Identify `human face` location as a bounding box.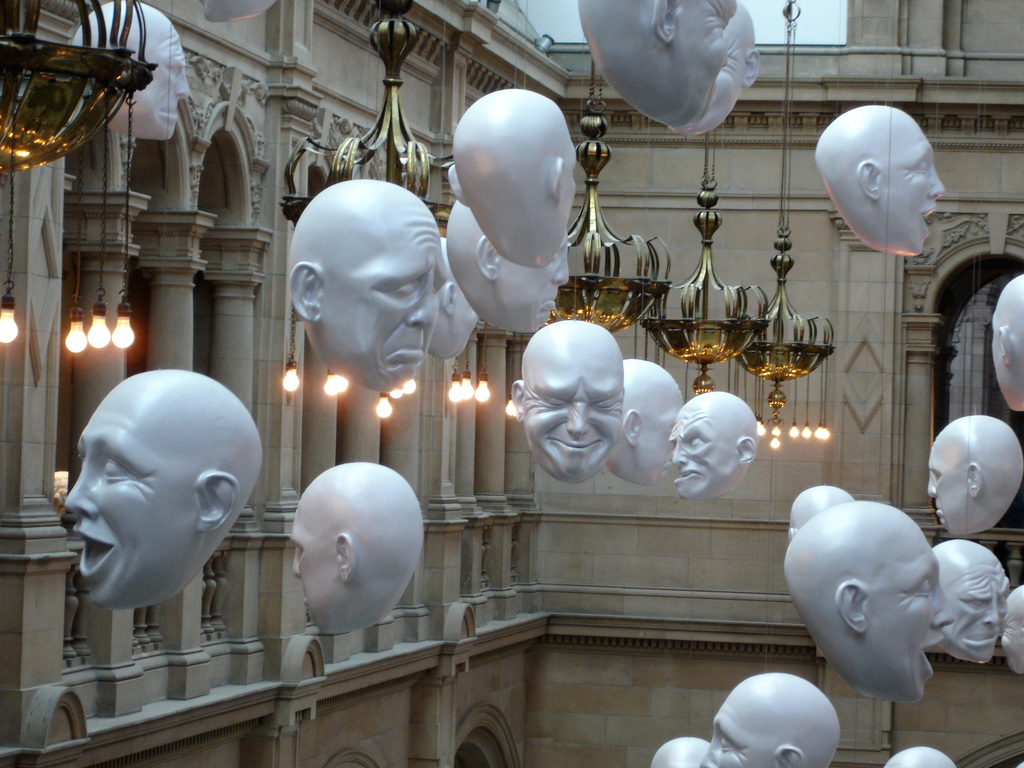
(left=331, top=216, right=449, bottom=389).
